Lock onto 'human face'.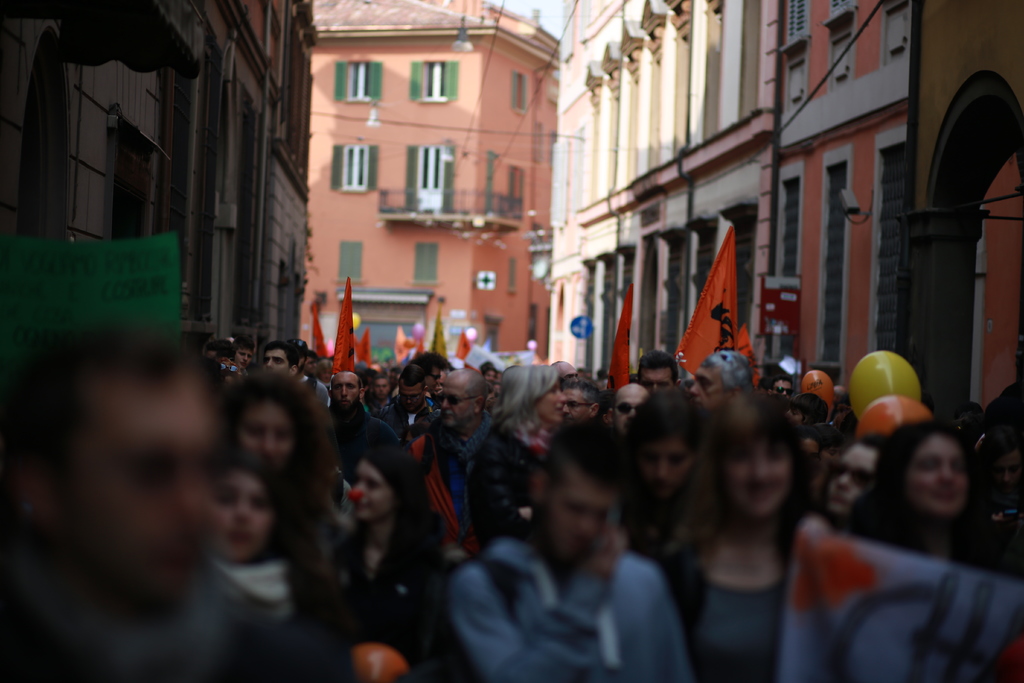
Locked: [232, 395, 292, 488].
